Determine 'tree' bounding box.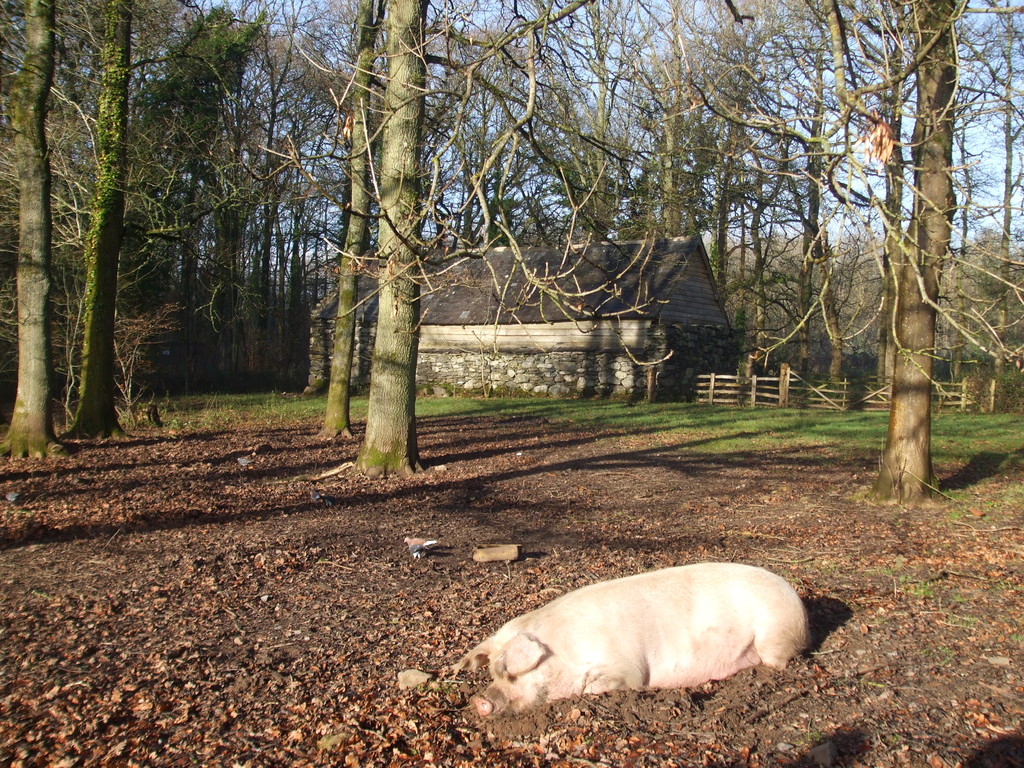
Determined: Rect(980, 0, 1023, 412).
